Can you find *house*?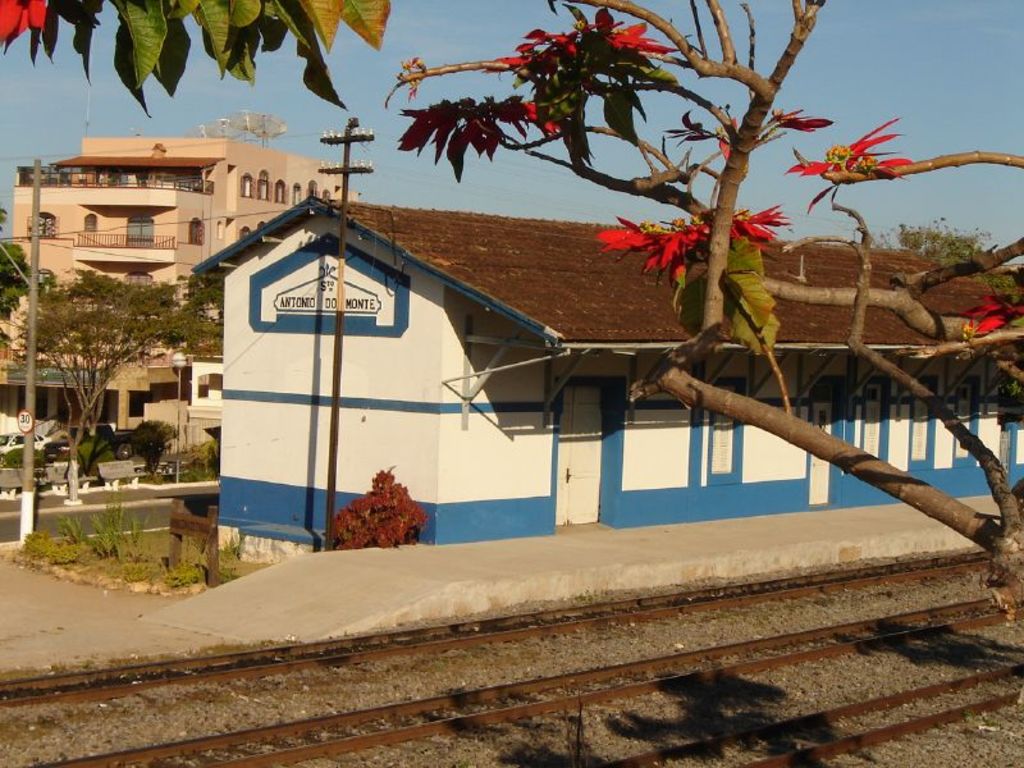
Yes, bounding box: 184/188/1023/581.
